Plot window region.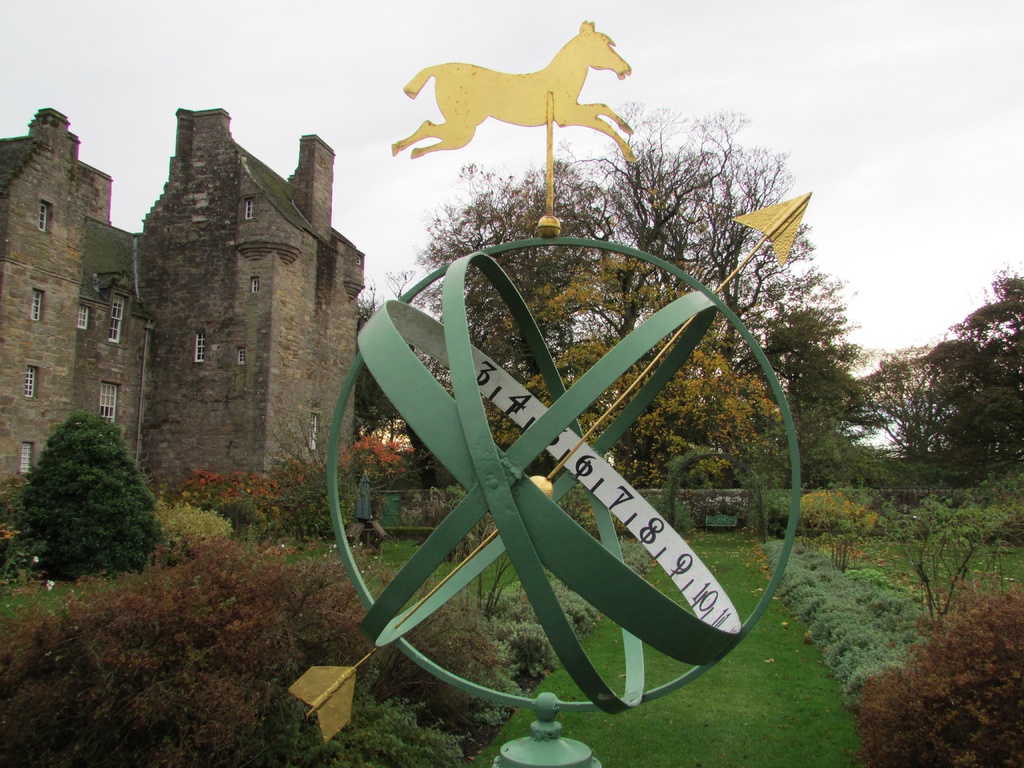
Plotted at rect(78, 305, 89, 331).
